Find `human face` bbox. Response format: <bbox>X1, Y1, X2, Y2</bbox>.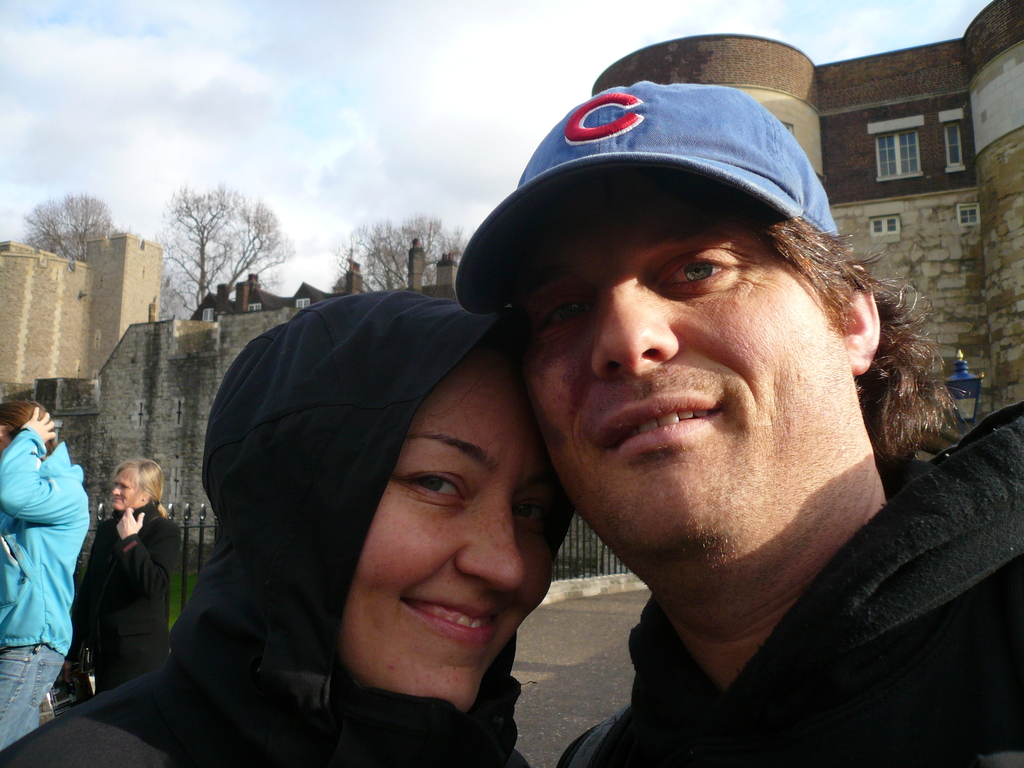
<bbox>111, 474, 143, 512</bbox>.
